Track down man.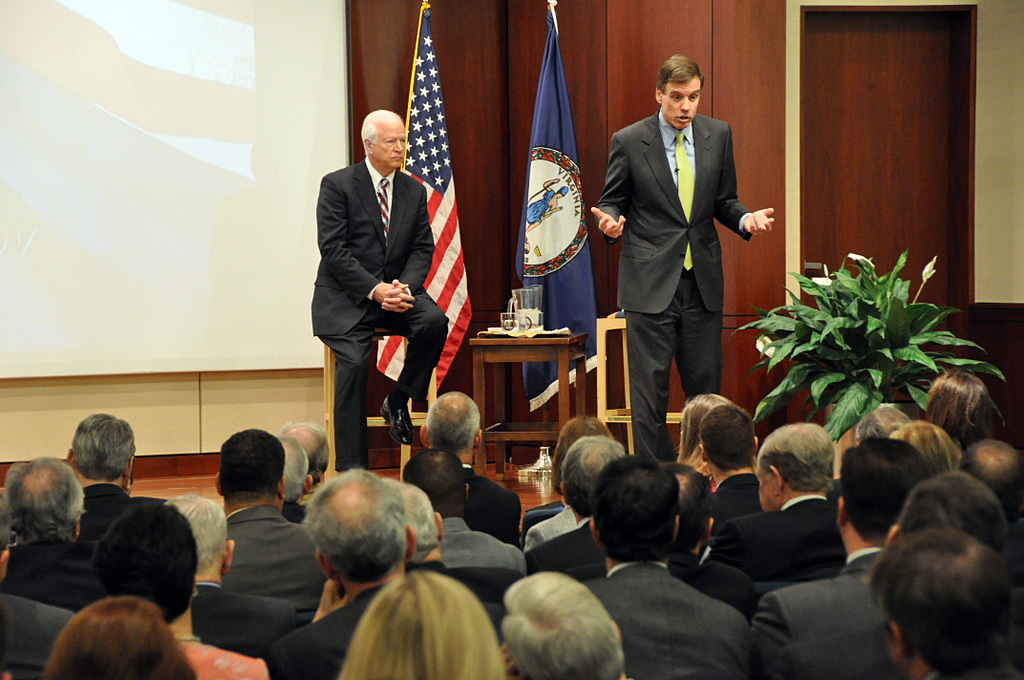
Tracked to locate(582, 53, 777, 466).
